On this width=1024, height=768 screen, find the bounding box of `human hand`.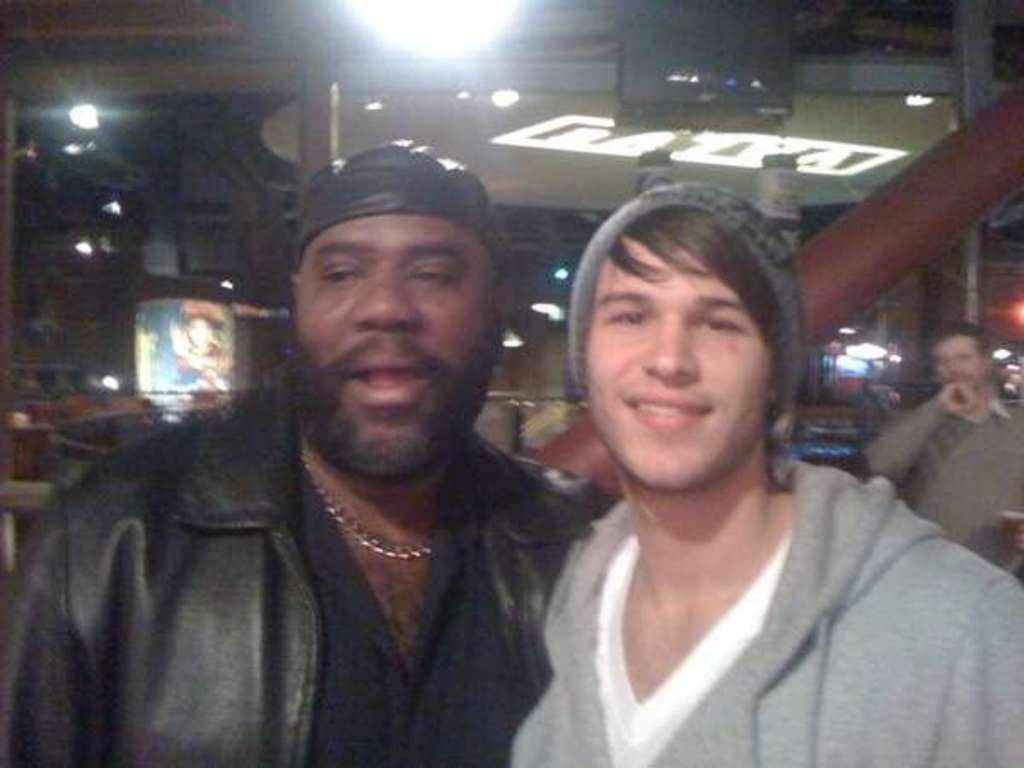
Bounding box: <box>860,372,969,493</box>.
